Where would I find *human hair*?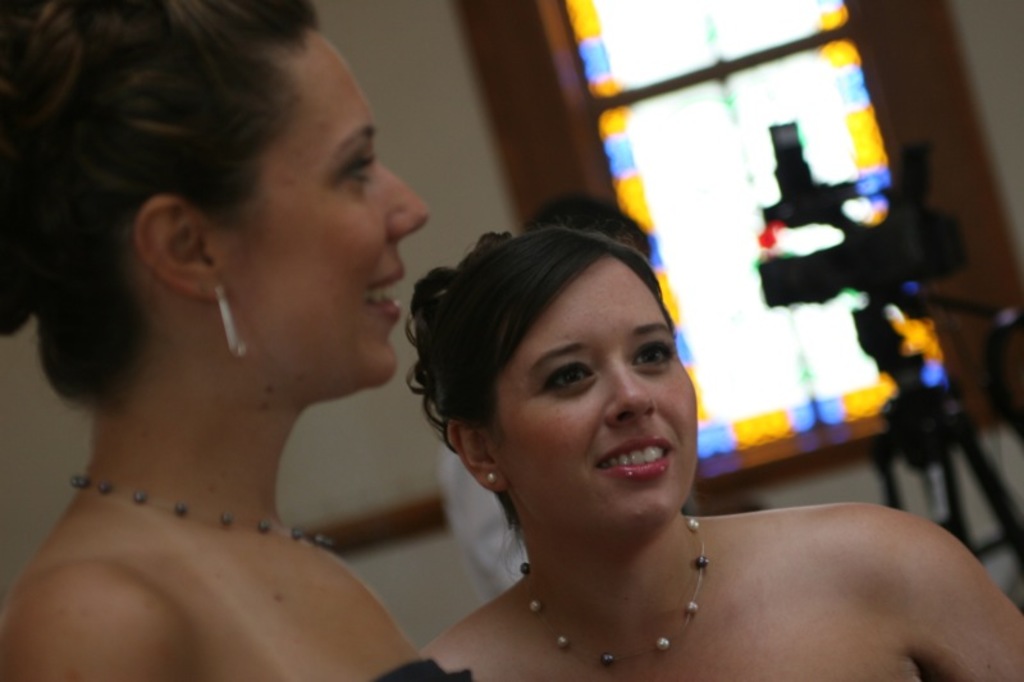
At region(0, 0, 320, 409).
